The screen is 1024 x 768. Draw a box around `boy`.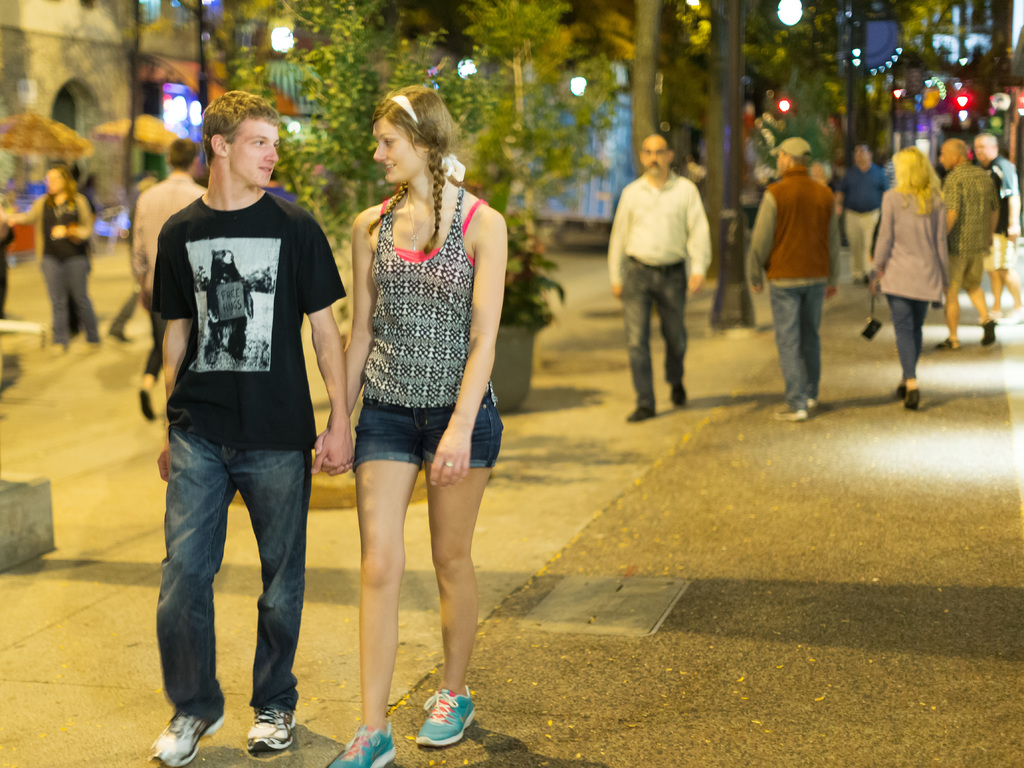
[x1=113, y1=108, x2=344, y2=746].
